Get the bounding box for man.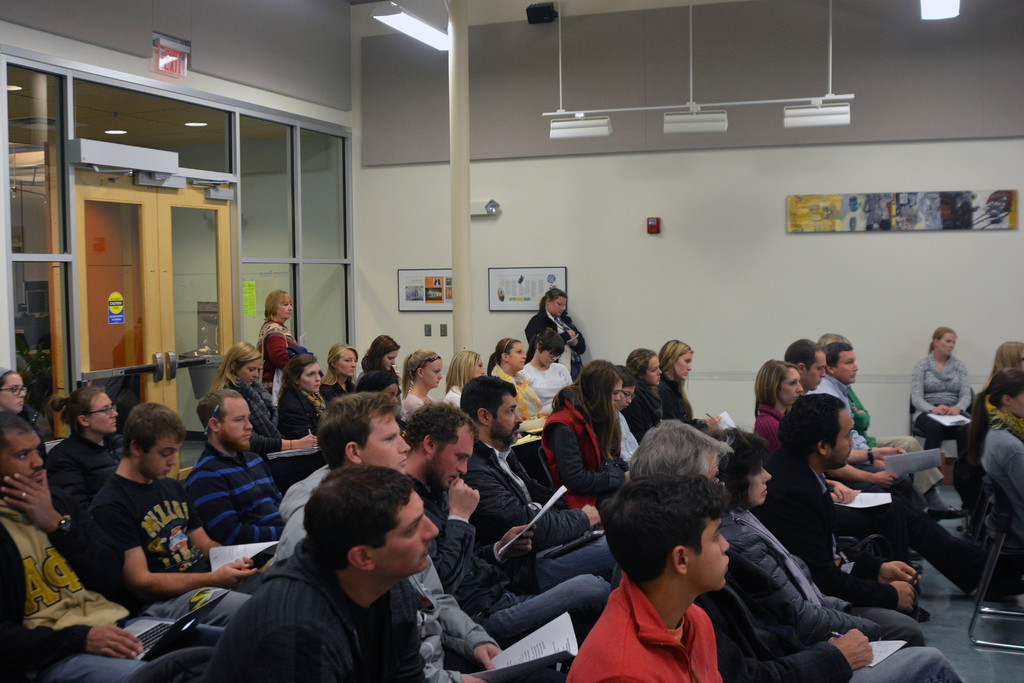
[x1=0, y1=416, x2=251, y2=682].
